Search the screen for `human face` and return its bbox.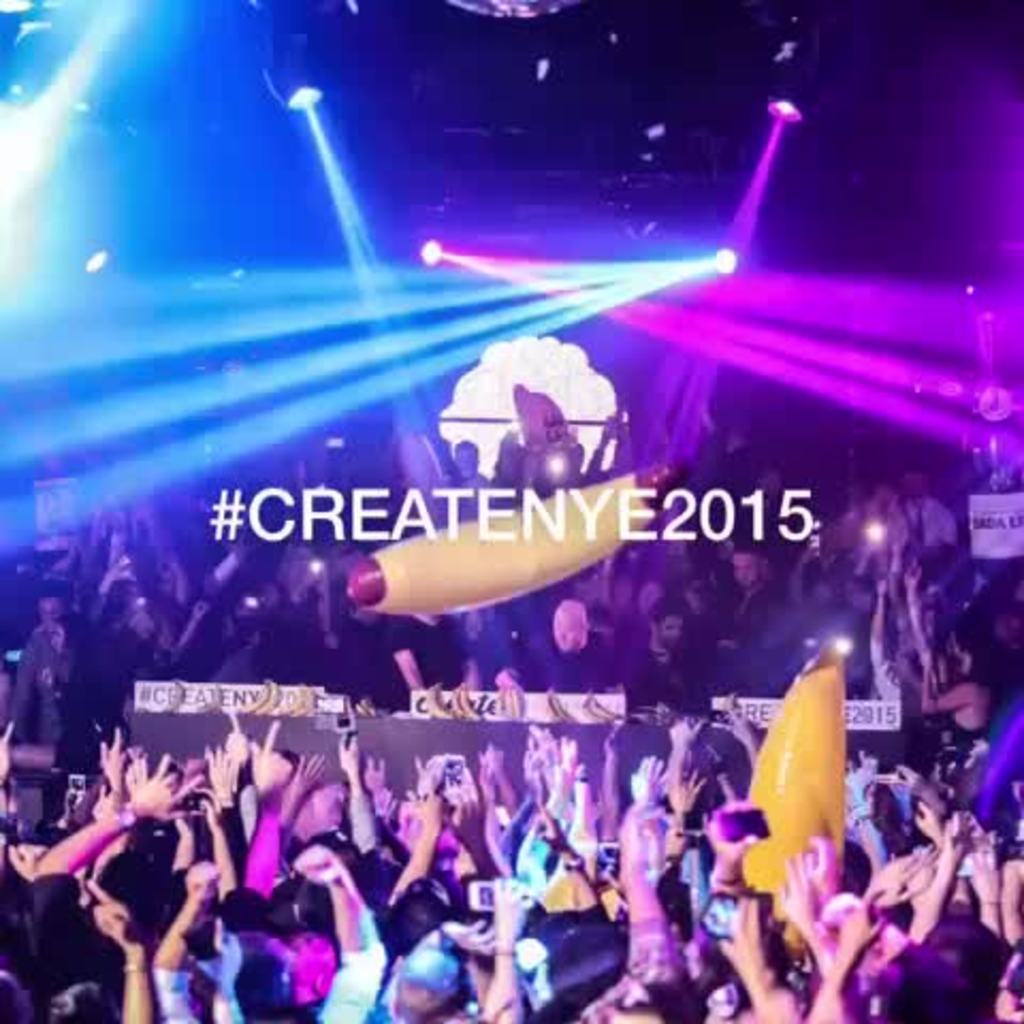
Found: 43/595/70/629.
